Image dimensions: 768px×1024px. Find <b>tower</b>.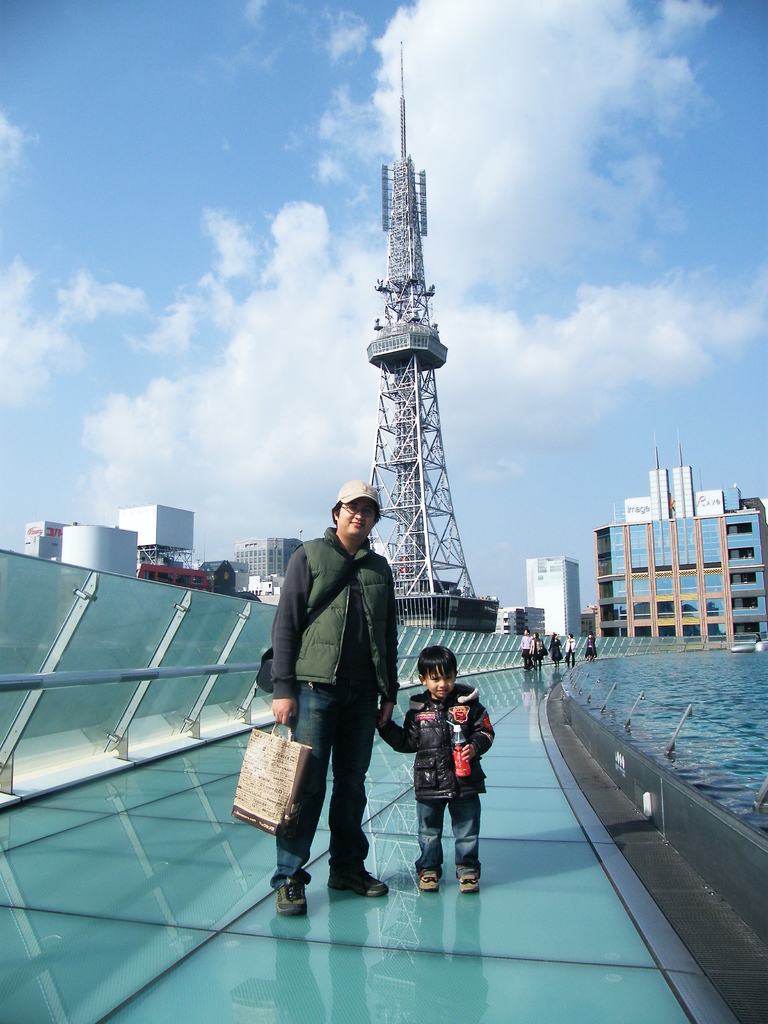
crop(335, 85, 502, 599).
